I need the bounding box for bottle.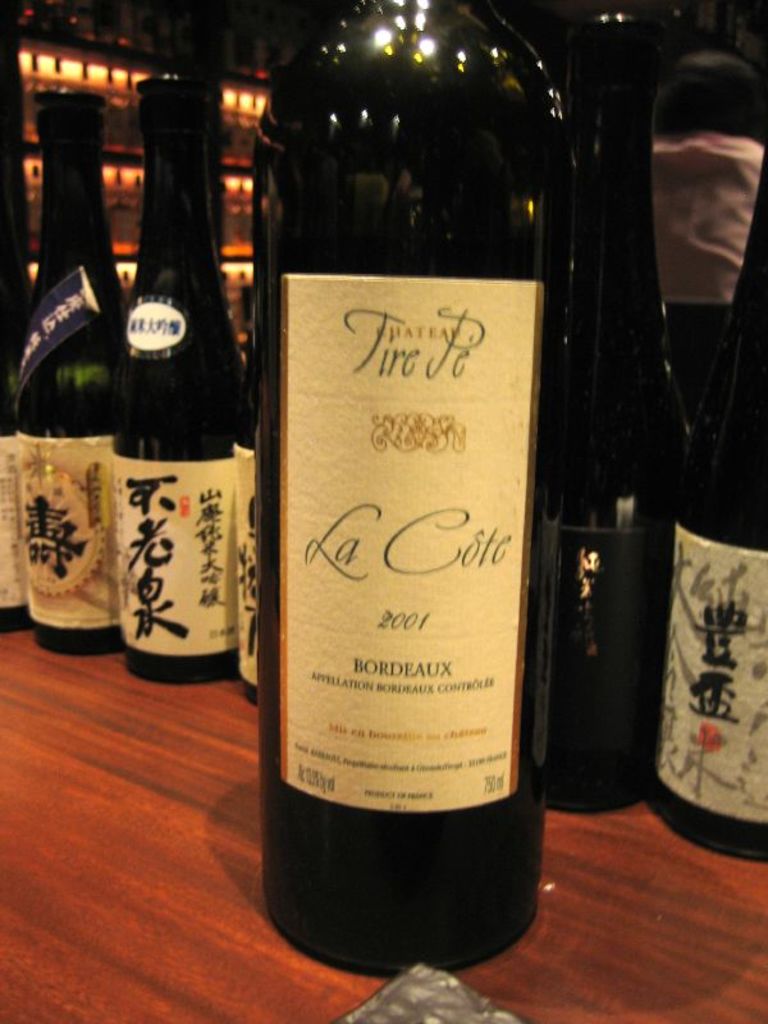
Here it is: crop(244, 0, 596, 986).
